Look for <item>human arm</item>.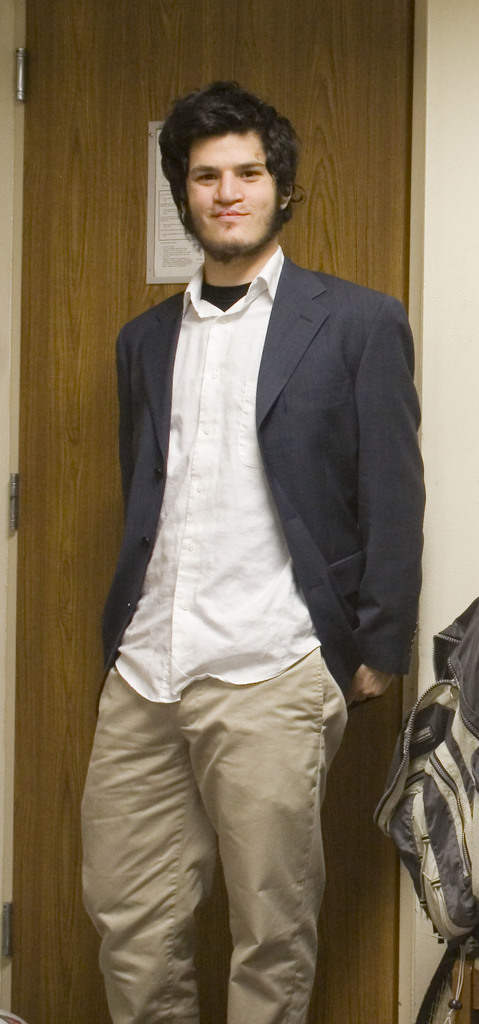
Found: (left=343, top=306, right=423, bottom=703).
